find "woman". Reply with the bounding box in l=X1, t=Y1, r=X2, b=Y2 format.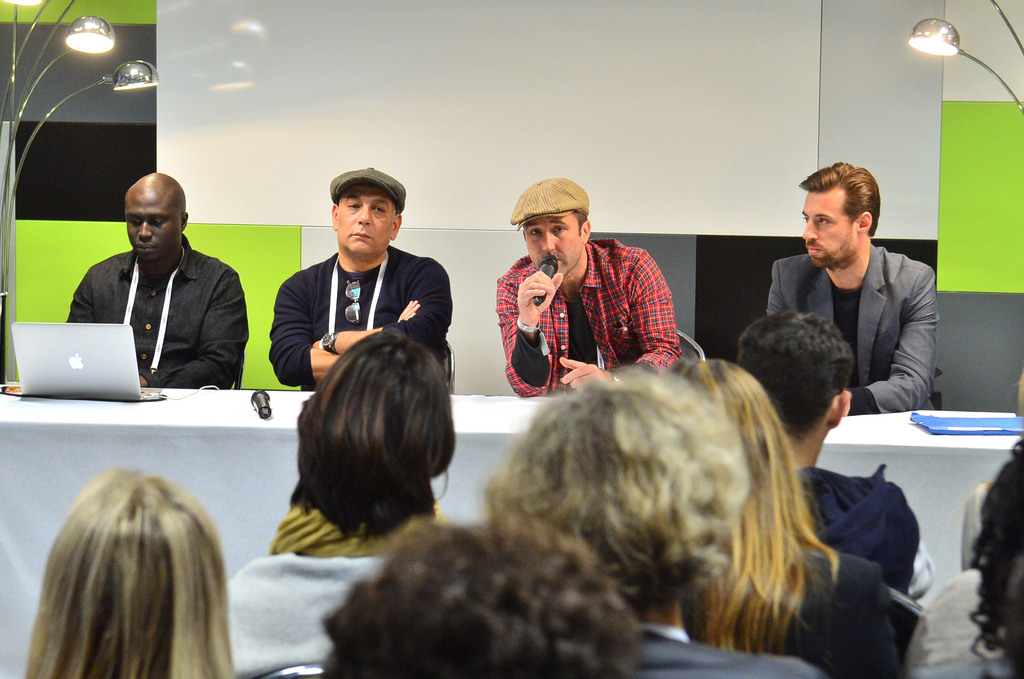
l=906, t=420, r=1023, b=678.
